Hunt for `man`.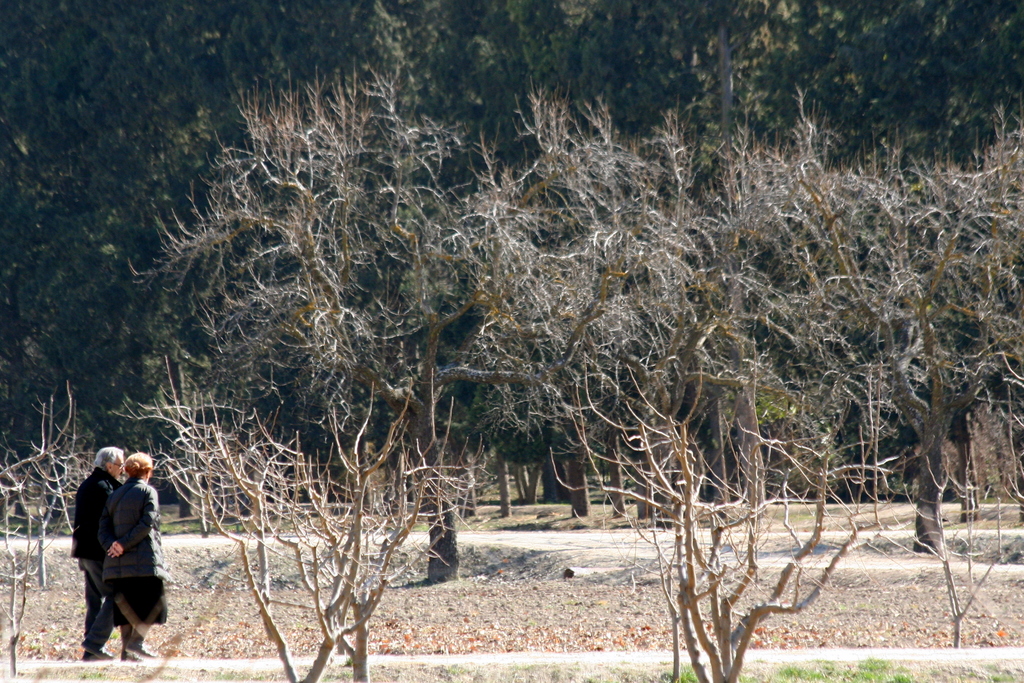
Hunted down at {"x1": 69, "y1": 447, "x2": 122, "y2": 661}.
